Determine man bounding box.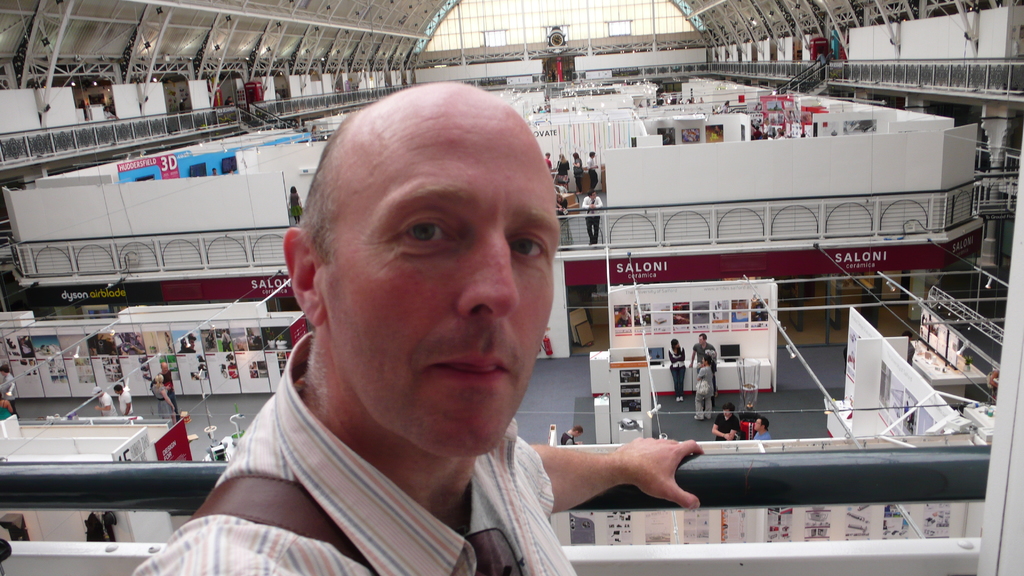
Determined: (753, 417, 770, 442).
